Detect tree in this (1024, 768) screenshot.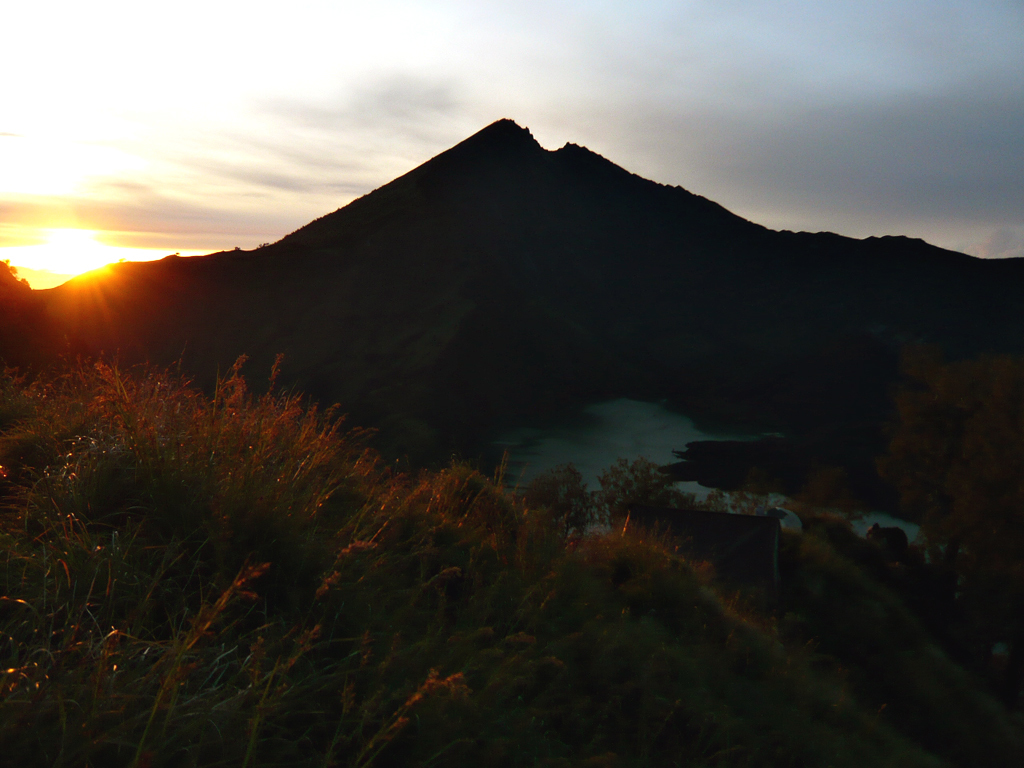
Detection: detection(719, 472, 769, 529).
